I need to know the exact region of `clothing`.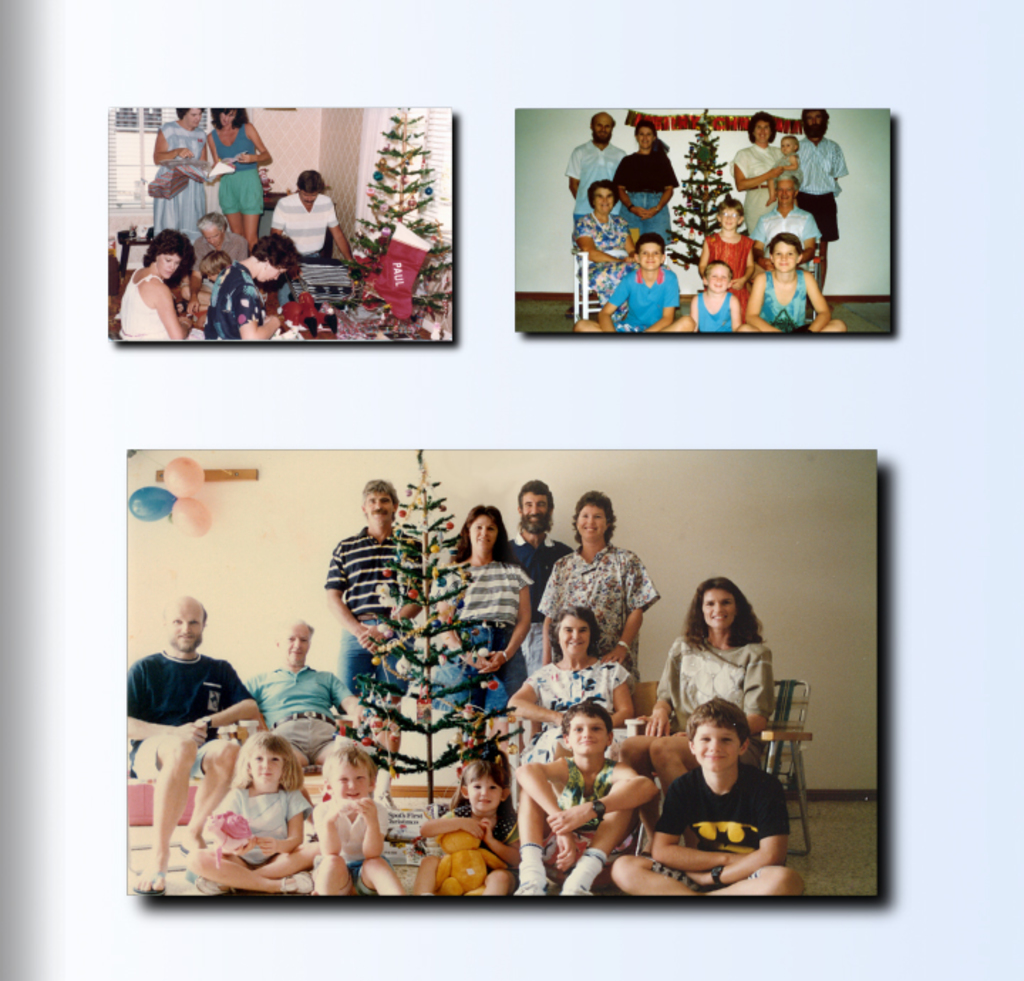
Region: [647,749,785,891].
